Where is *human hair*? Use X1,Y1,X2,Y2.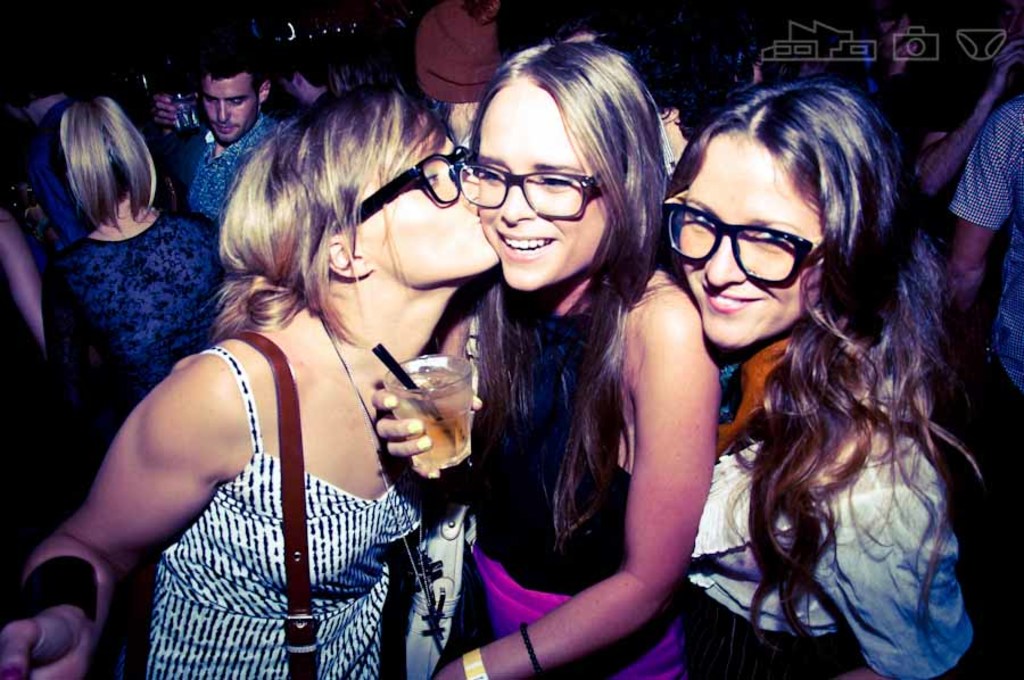
650,72,972,599.
